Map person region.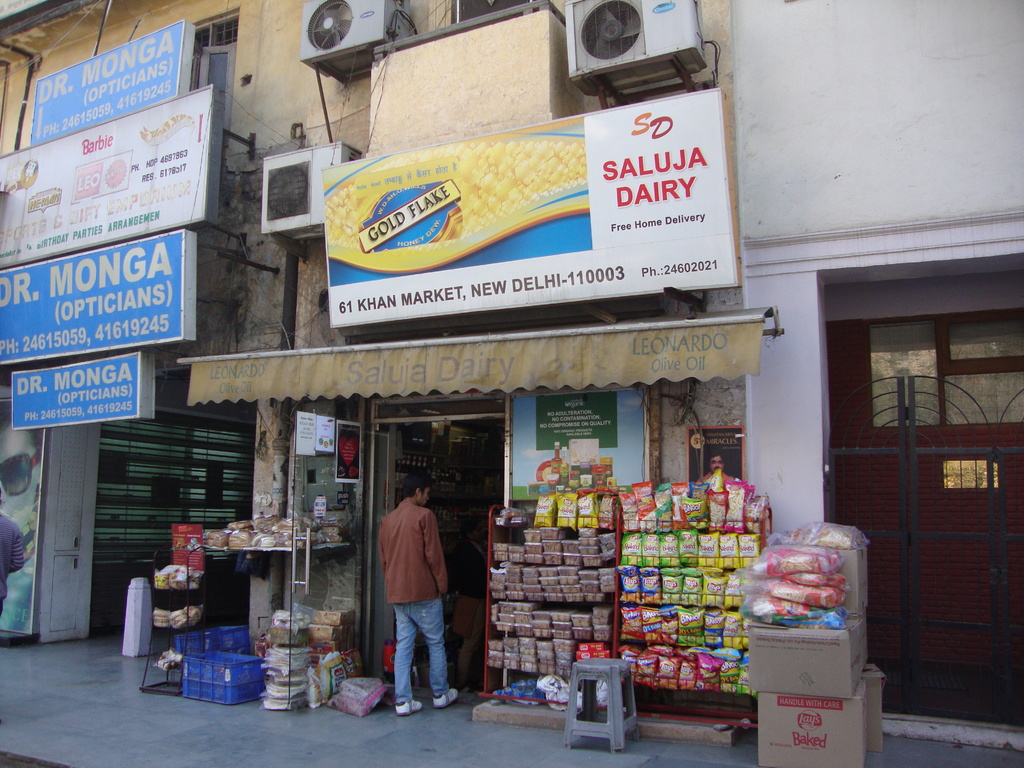
Mapped to (left=374, top=470, right=457, bottom=717).
